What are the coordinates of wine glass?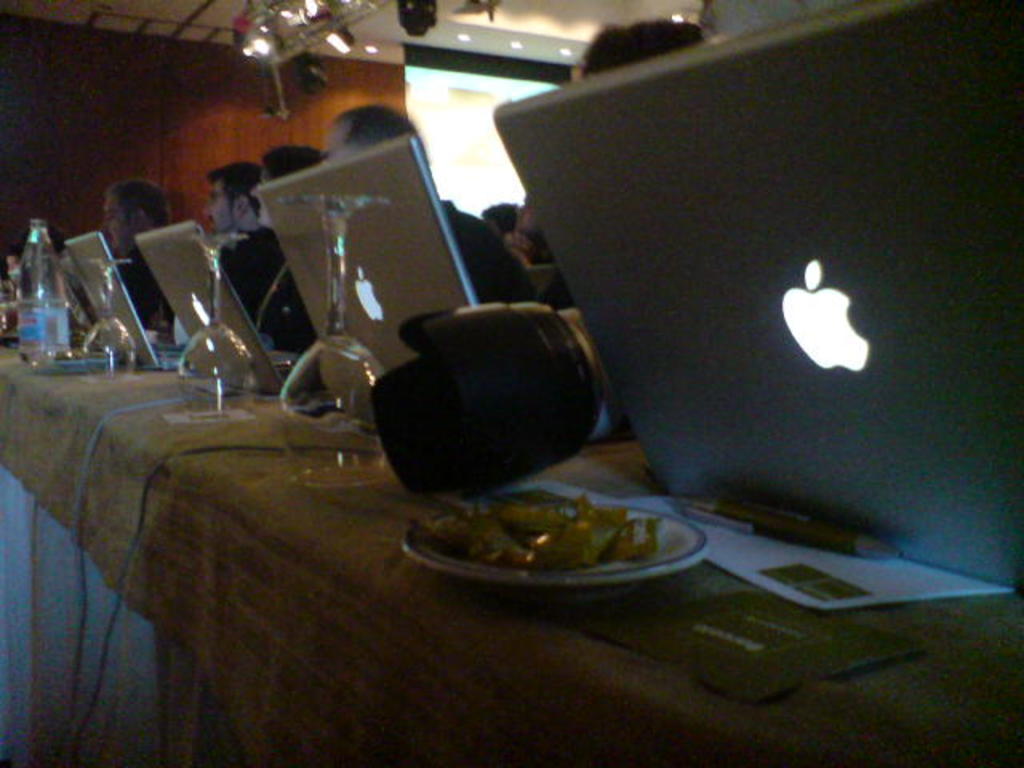
272:202:384:501.
